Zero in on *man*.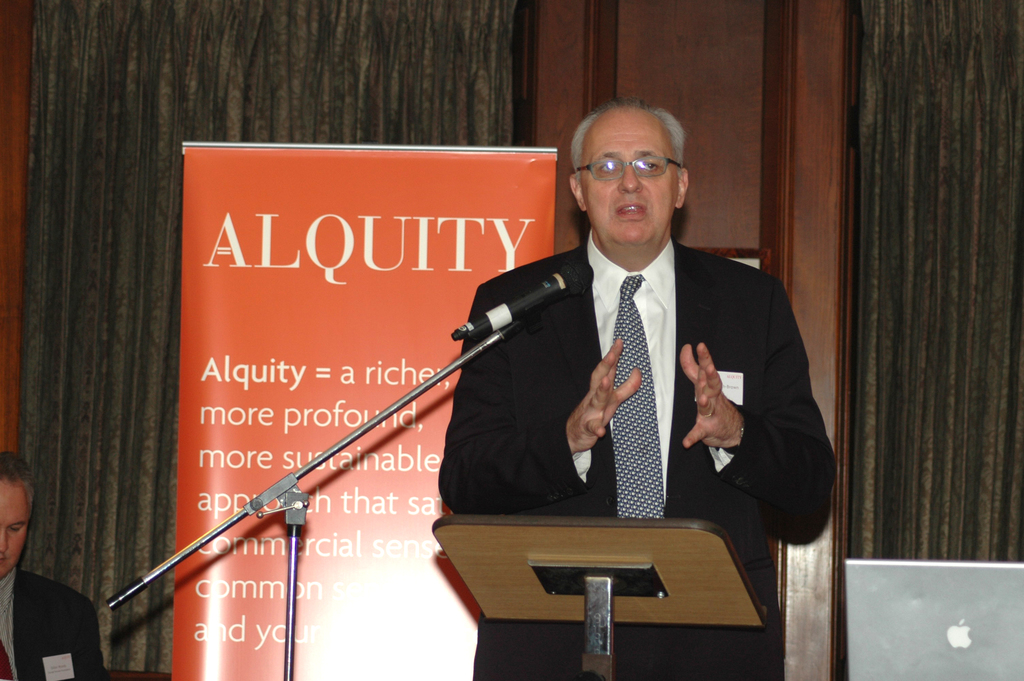
Zeroed in: box(0, 454, 108, 680).
